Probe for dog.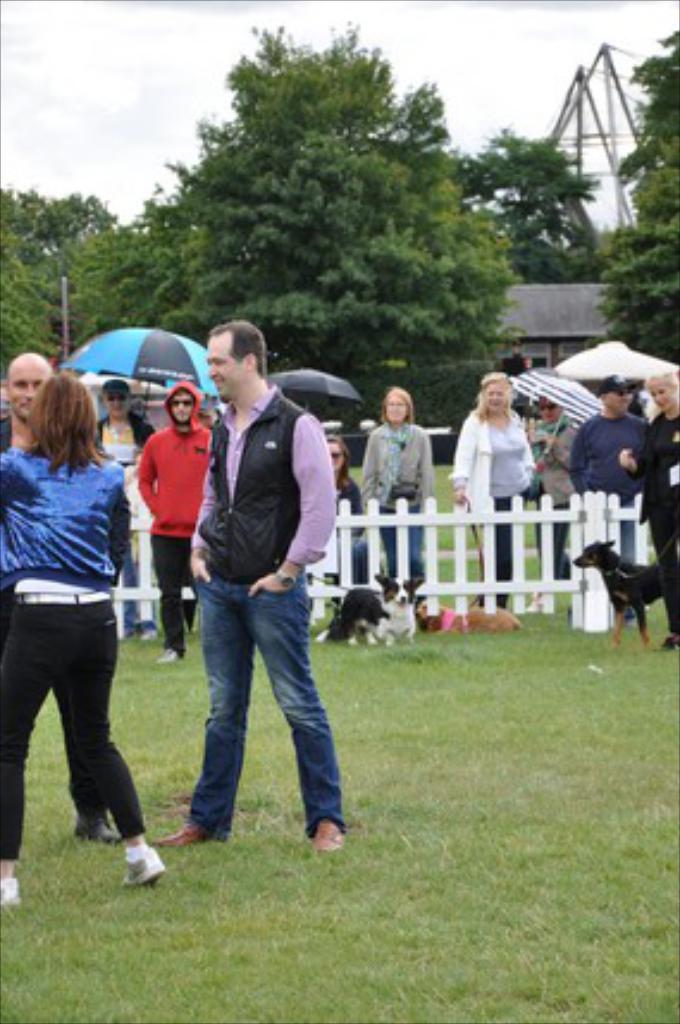
Probe result: 322,573,427,649.
